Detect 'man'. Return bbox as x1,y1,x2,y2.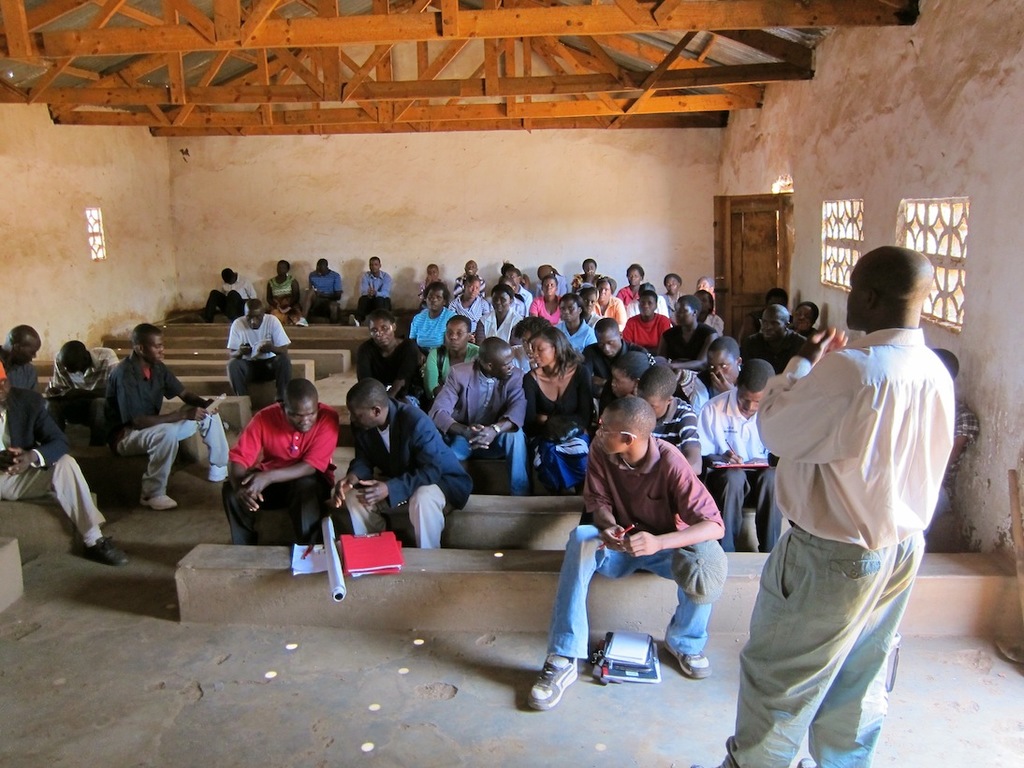
354,314,435,408.
